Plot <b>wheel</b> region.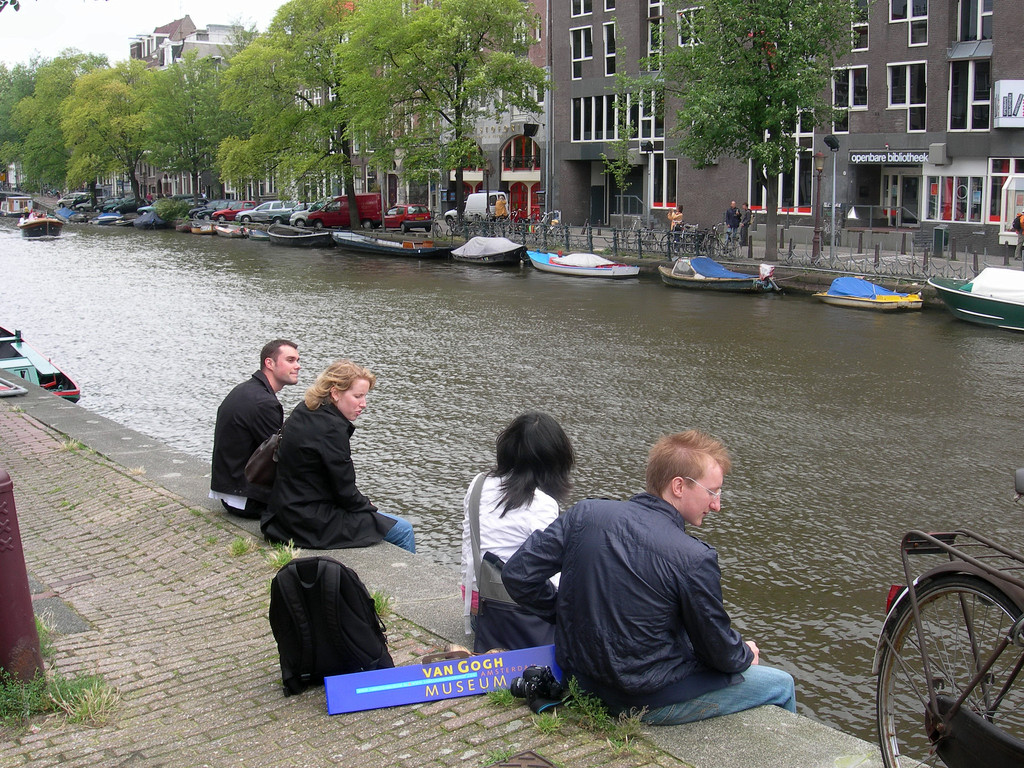
Plotted at 862, 549, 996, 750.
